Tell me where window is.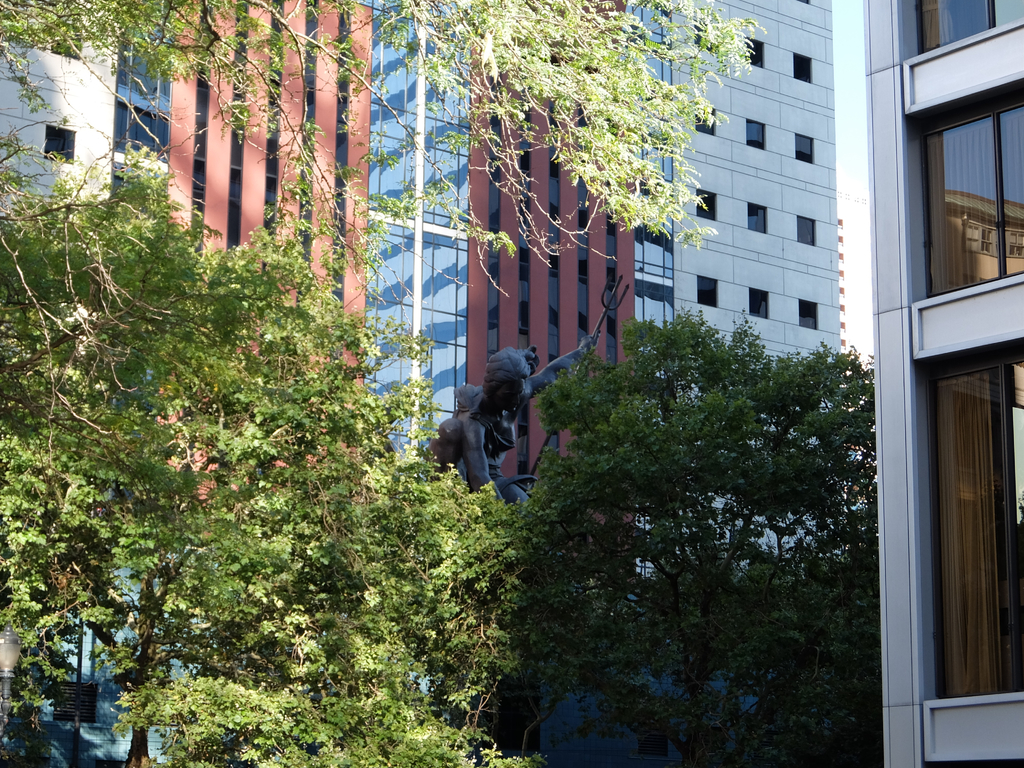
window is at <region>799, 299, 819, 331</region>.
